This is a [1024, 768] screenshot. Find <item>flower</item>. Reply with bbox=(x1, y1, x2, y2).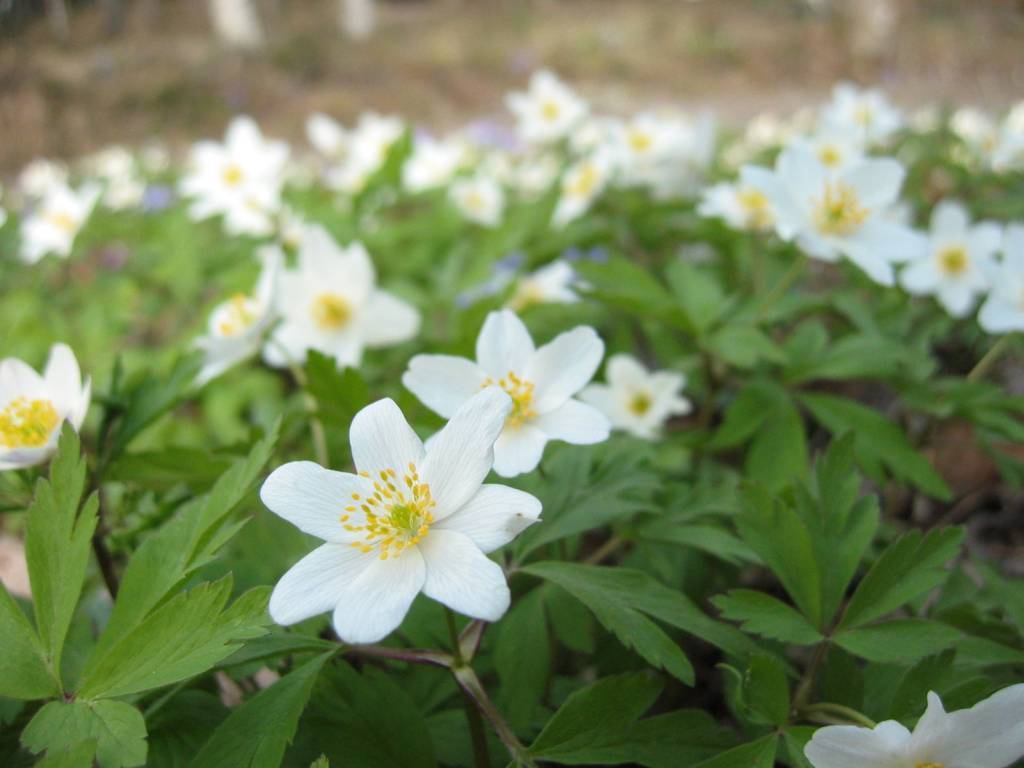
bbox=(400, 310, 610, 478).
